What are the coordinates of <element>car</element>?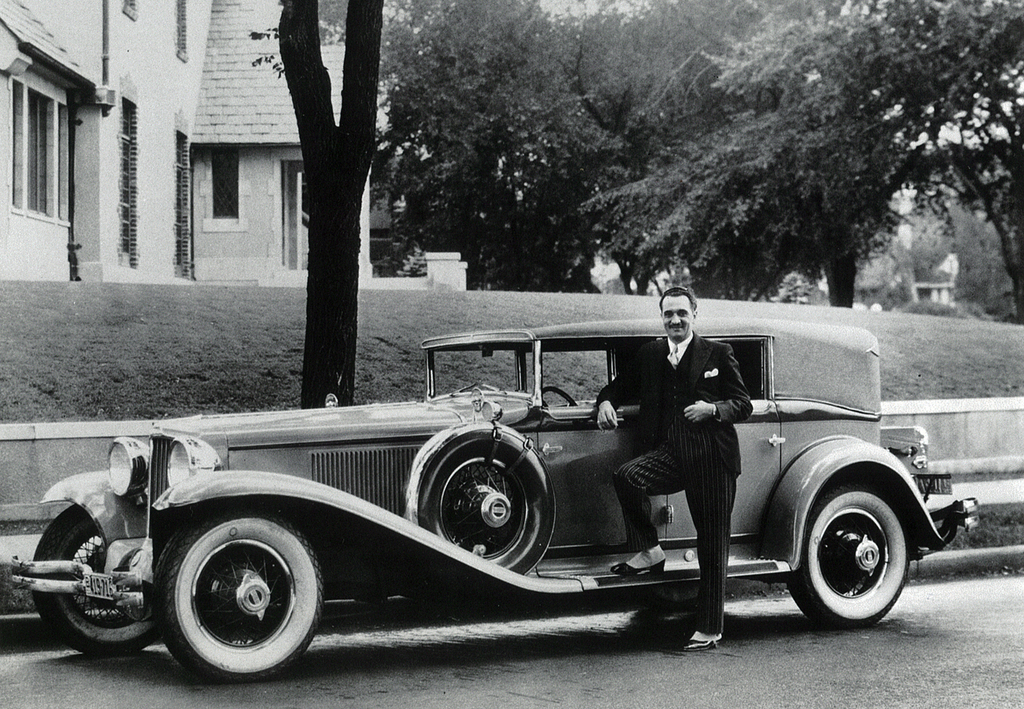
10, 311, 968, 688.
